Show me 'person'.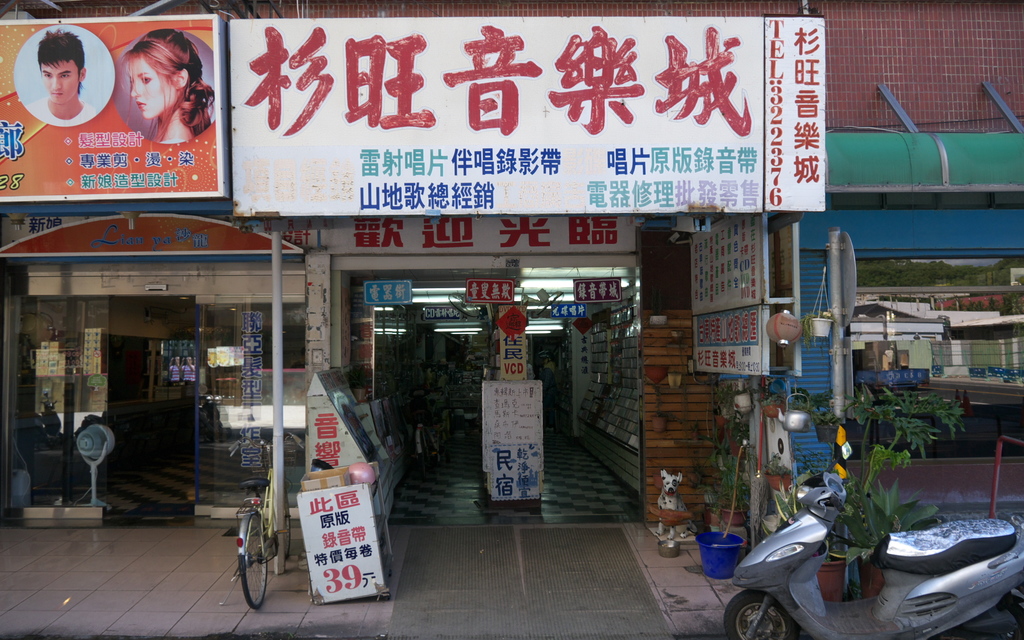
'person' is here: x1=27 y1=28 x2=99 y2=127.
